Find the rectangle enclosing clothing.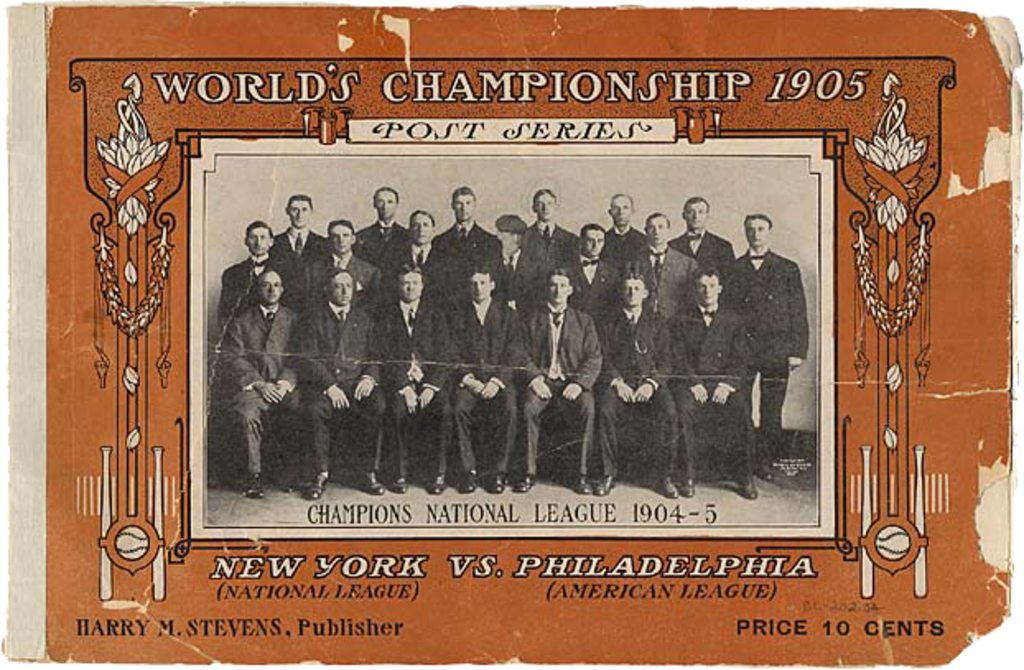
<bbox>524, 306, 609, 477</bbox>.
